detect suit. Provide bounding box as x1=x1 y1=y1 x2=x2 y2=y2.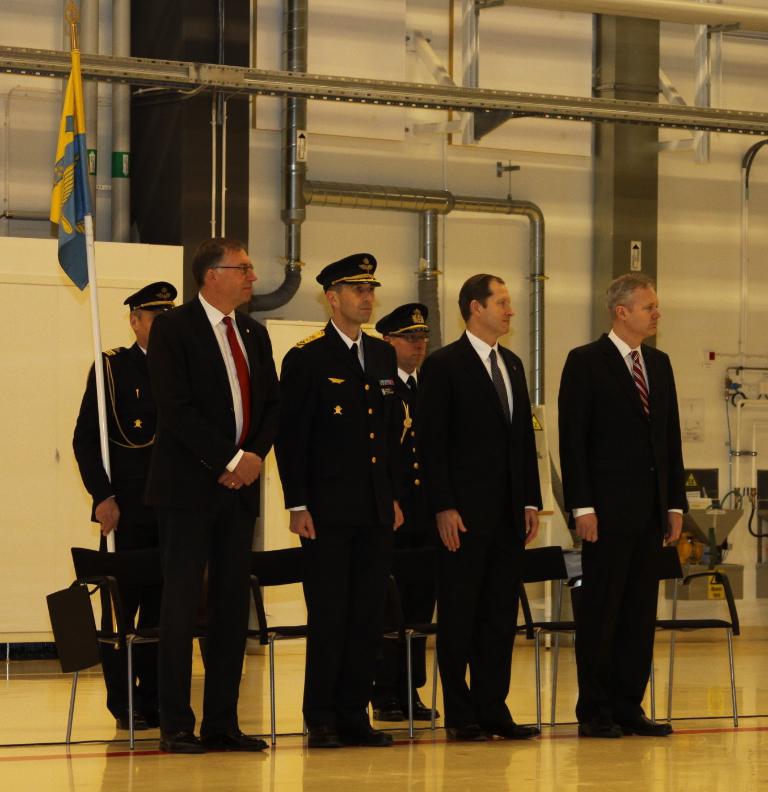
x1=274 y1=320 x2=406 y2=731.
